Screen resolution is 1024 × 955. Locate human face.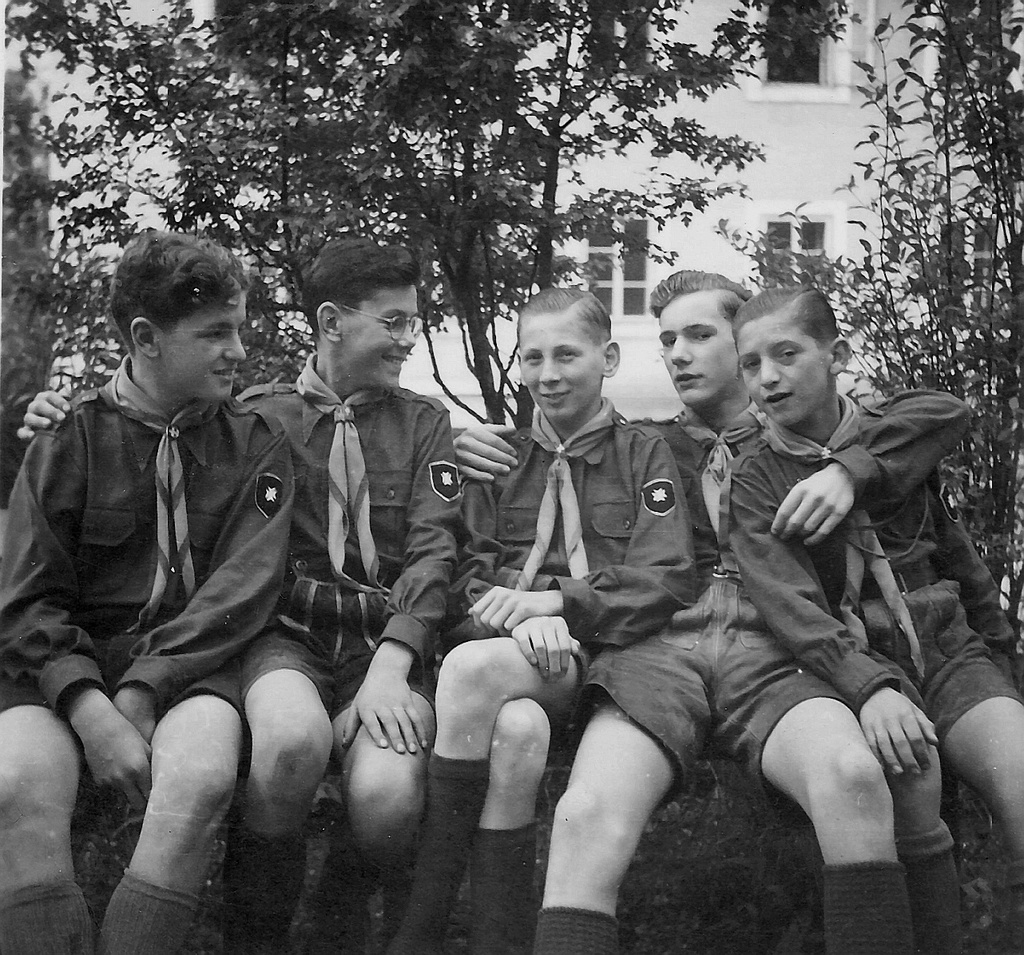
338 283 417 390.
